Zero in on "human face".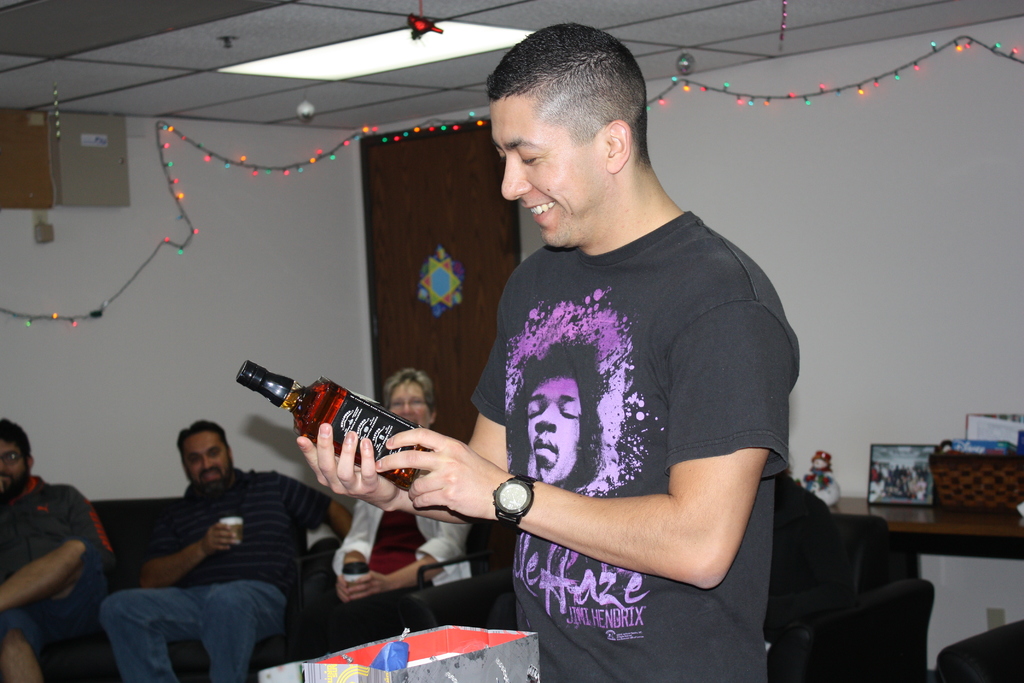
Zeroed in: (x1=390, y1=381, x2=429, y2=429).
